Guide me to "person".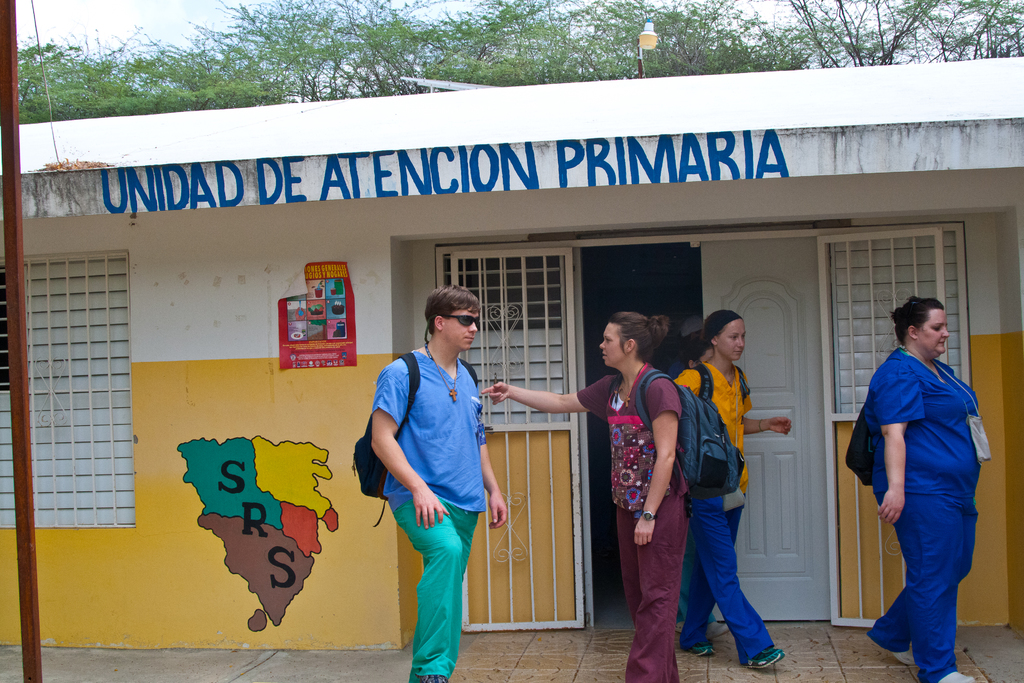
Guidance: [480,311,689,682].
